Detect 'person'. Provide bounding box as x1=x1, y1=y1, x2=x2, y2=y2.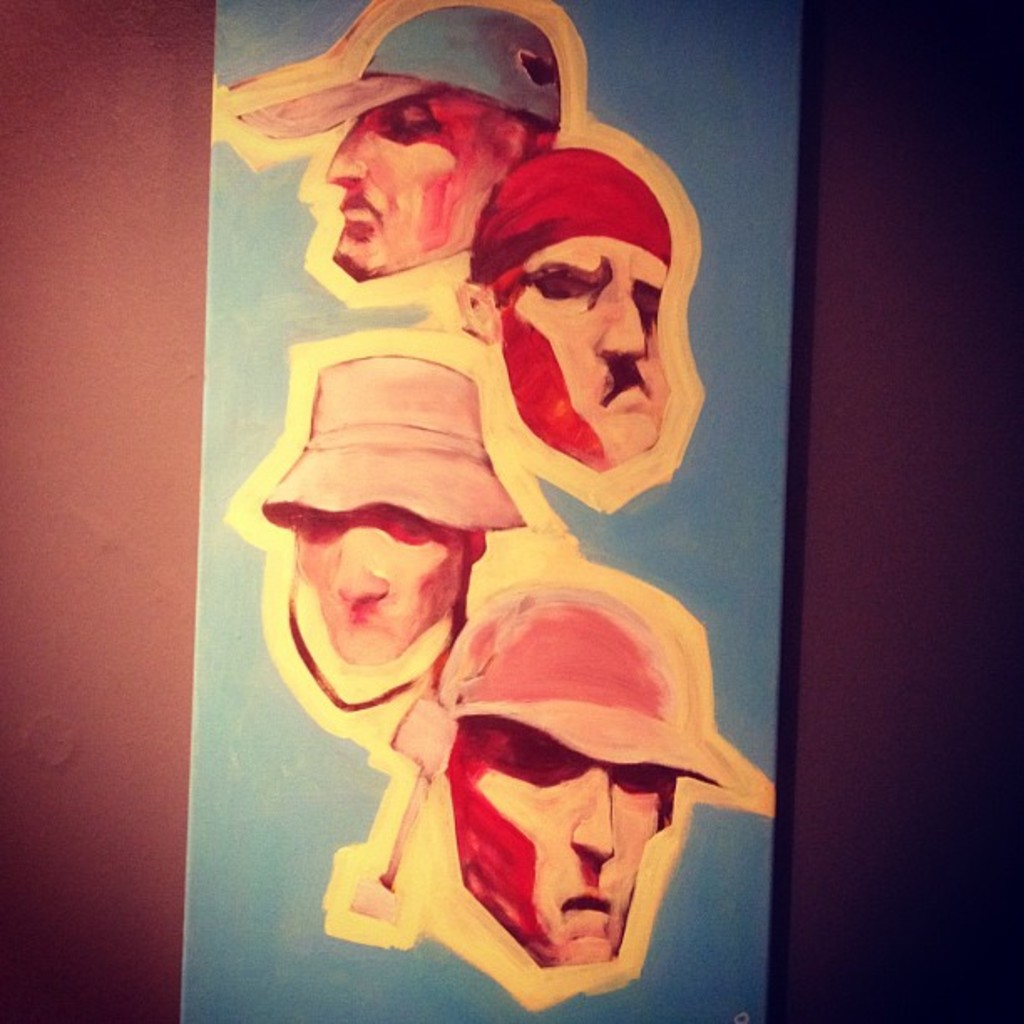
x1=430, y1=582, x2=768, y2=970.
